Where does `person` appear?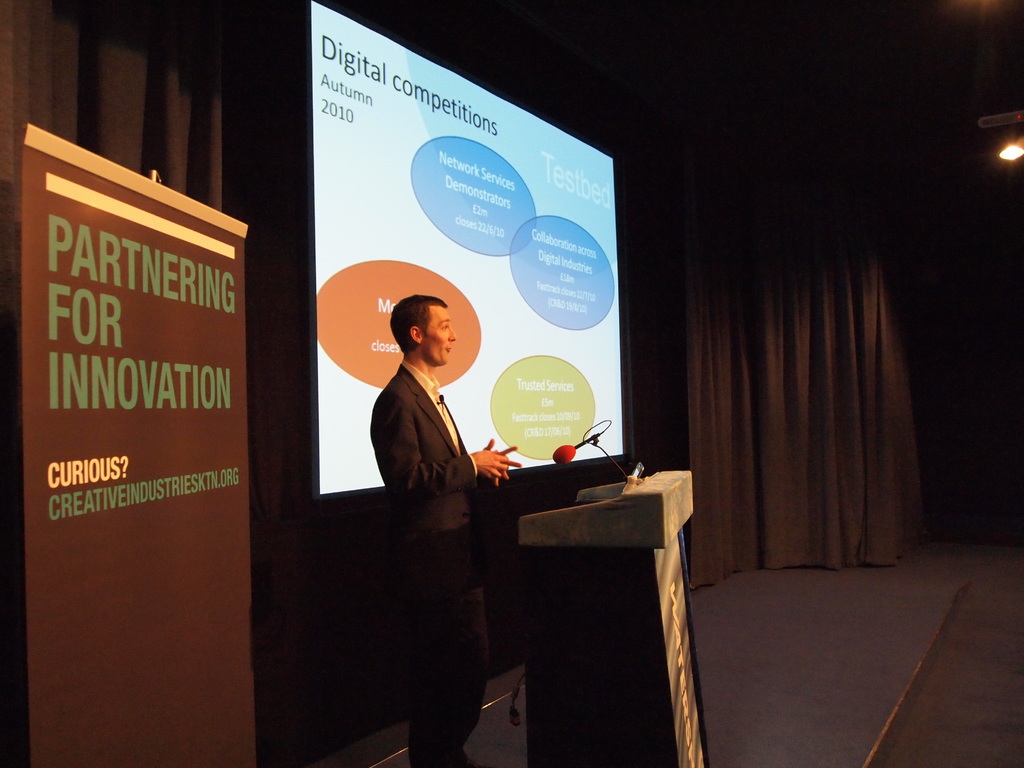
Appears at [left=368, top=296, right=524, bottom=767].
